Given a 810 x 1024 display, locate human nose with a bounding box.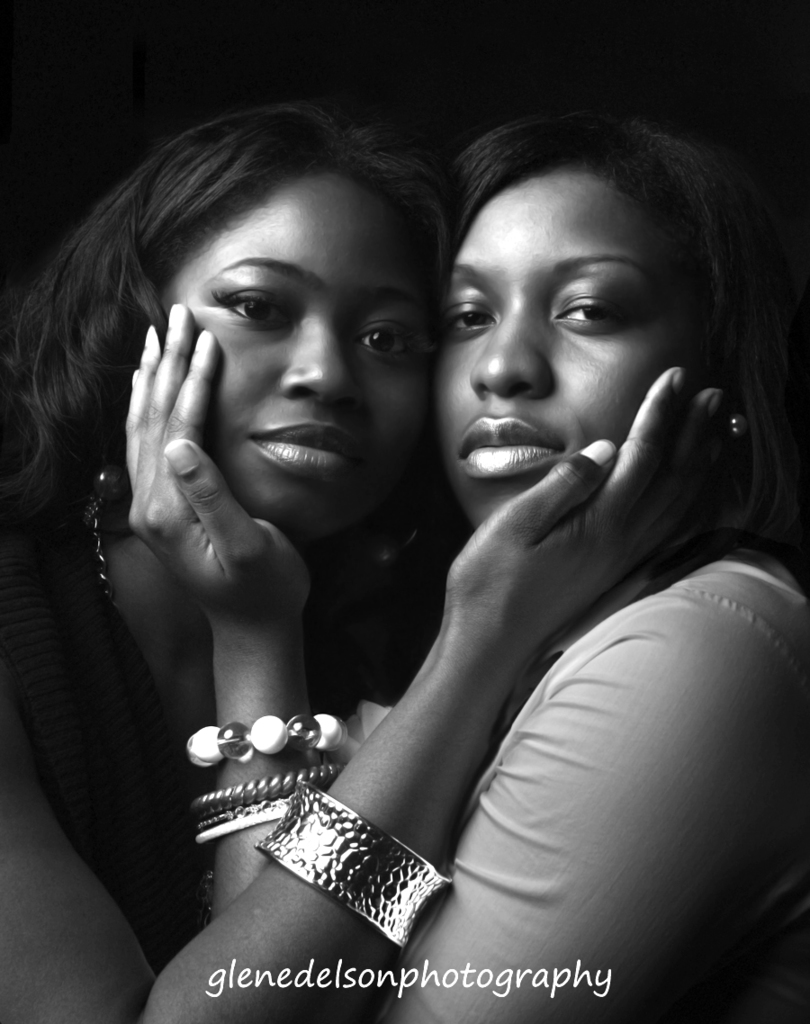
Located: detection(279, 305, 355, 406).
